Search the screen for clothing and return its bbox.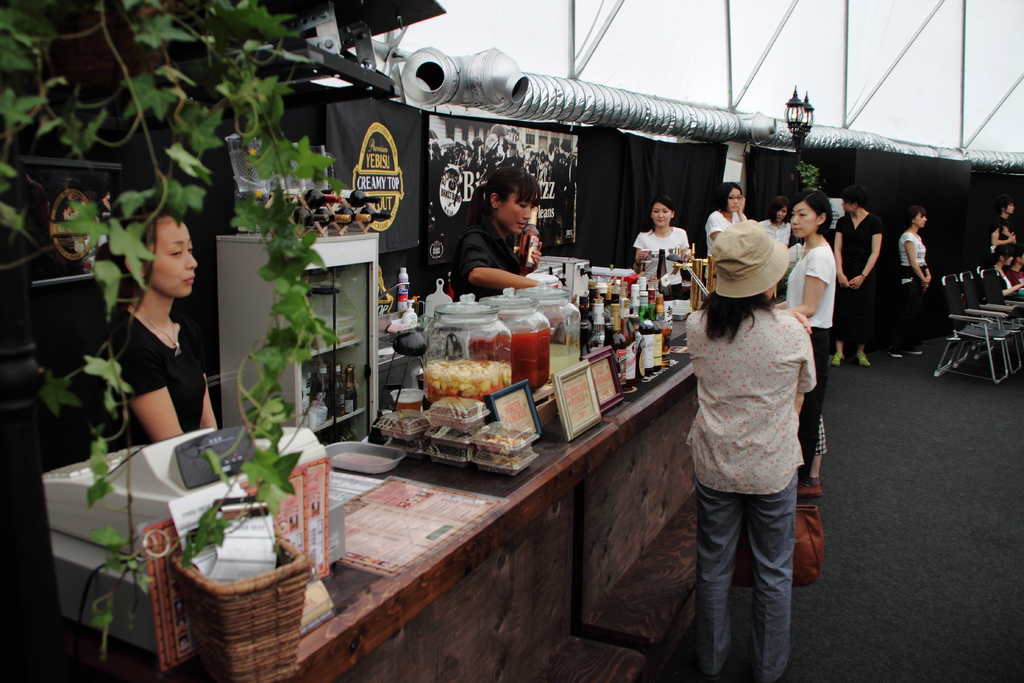
Found: [x1=778, y1=235, x2=840, y2=477].
